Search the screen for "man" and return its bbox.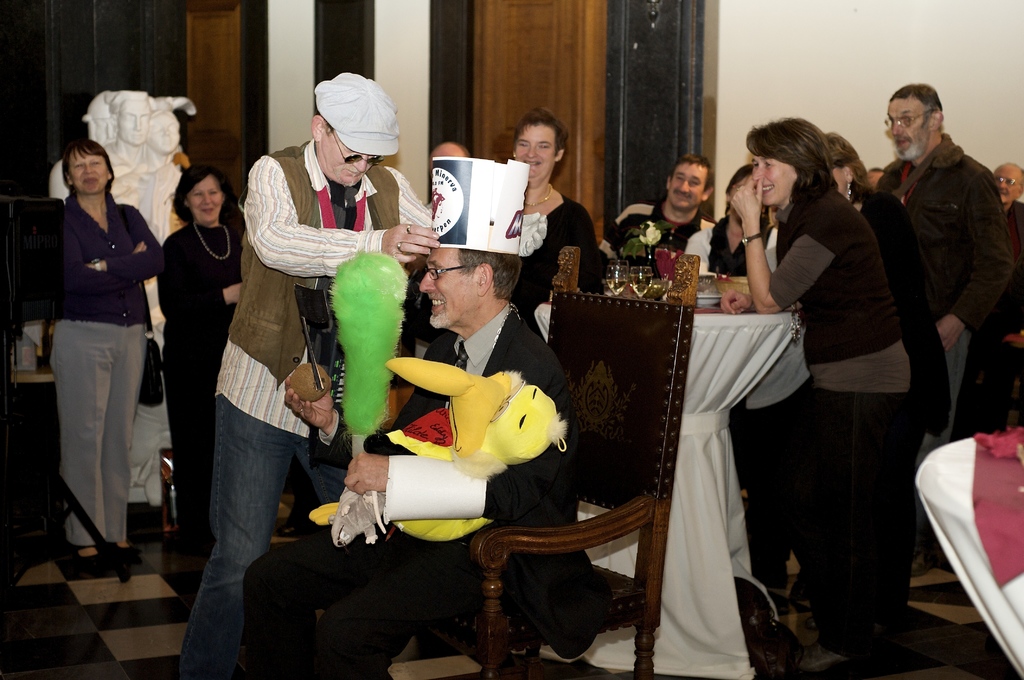
Found: box(988, 159, 1023, 428).
